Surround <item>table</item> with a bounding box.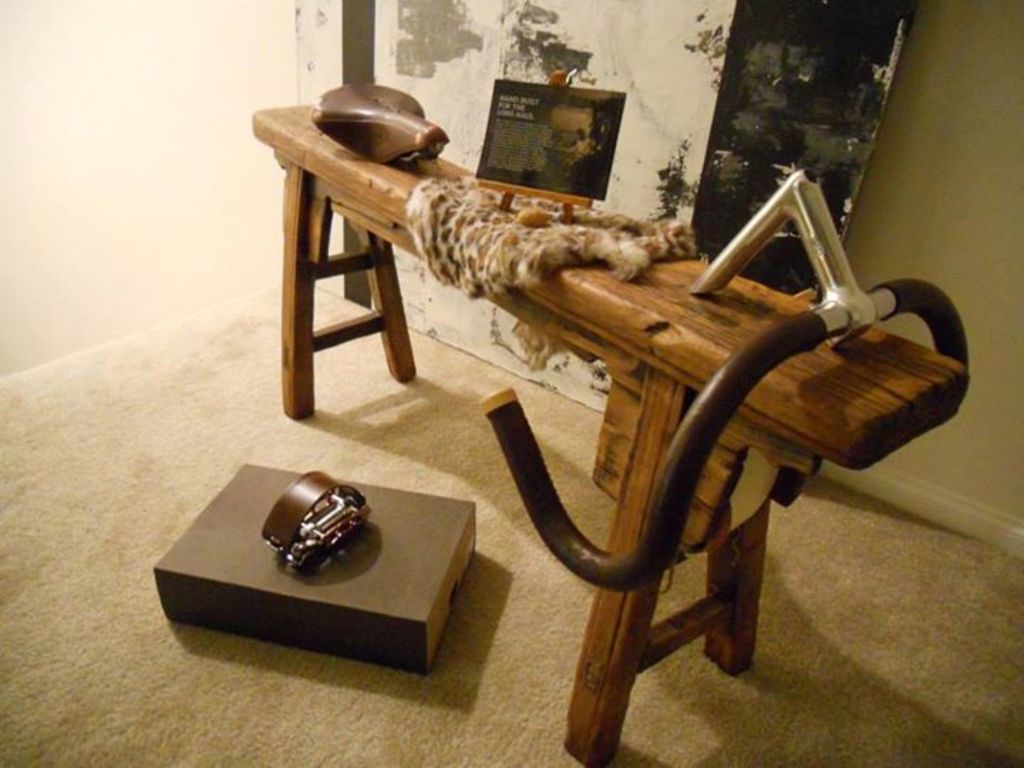
bbox=(250, 80, 970, 767).
